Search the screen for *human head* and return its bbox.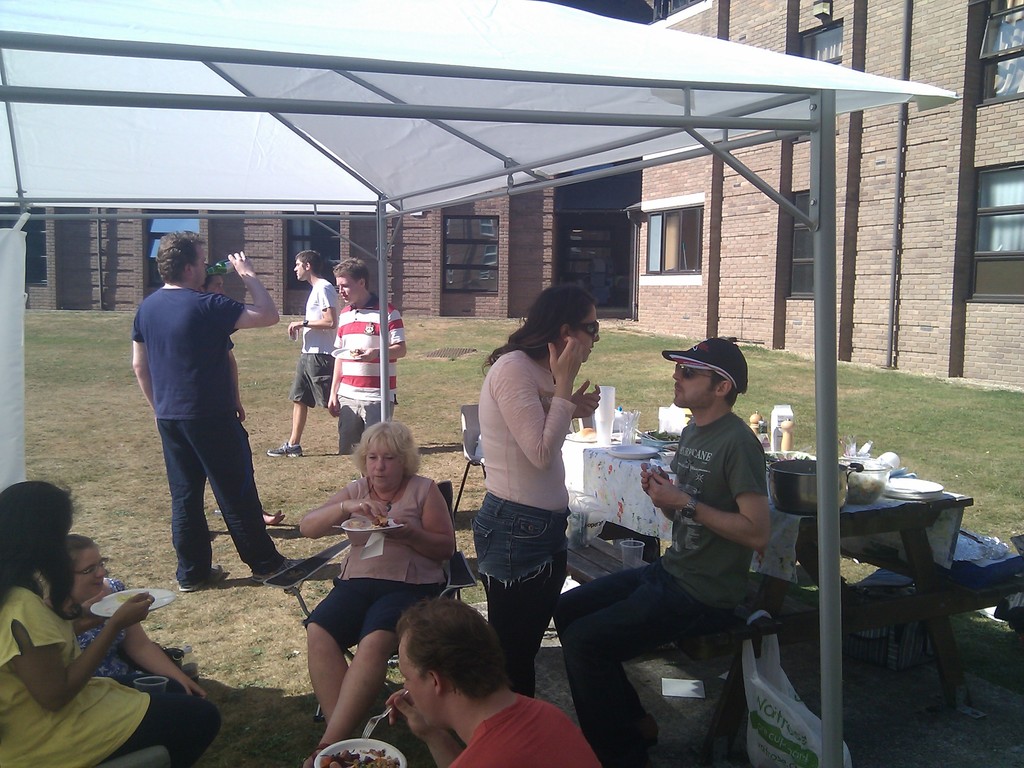
Found: crop(0, 481, 73, 569).
